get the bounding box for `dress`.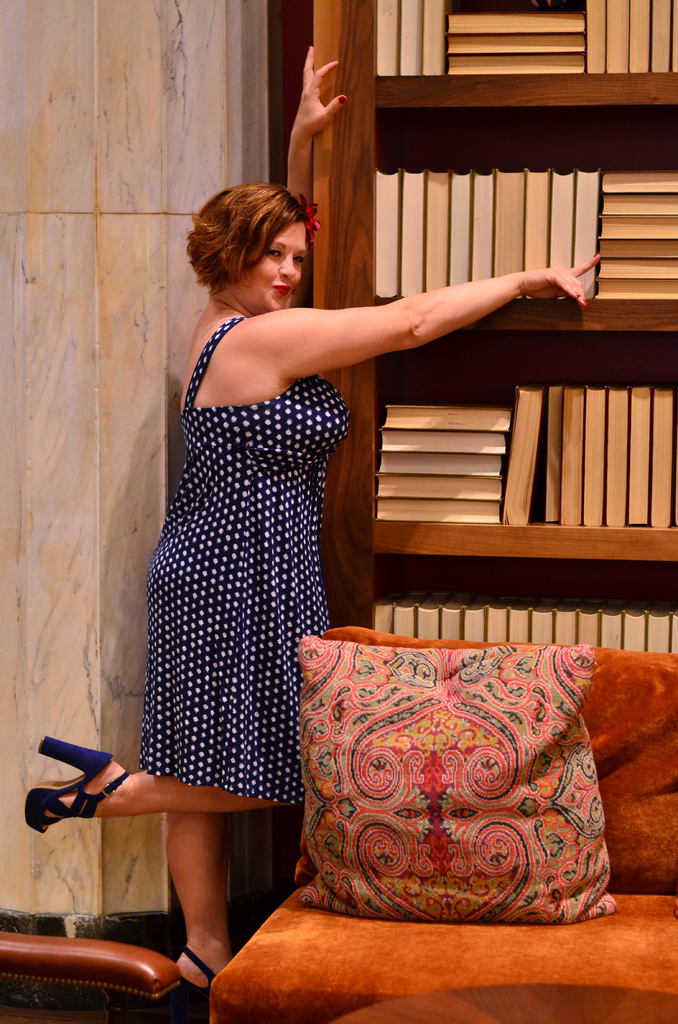
pyautogui.locateOnScreen(112, 298, 377, 817).
